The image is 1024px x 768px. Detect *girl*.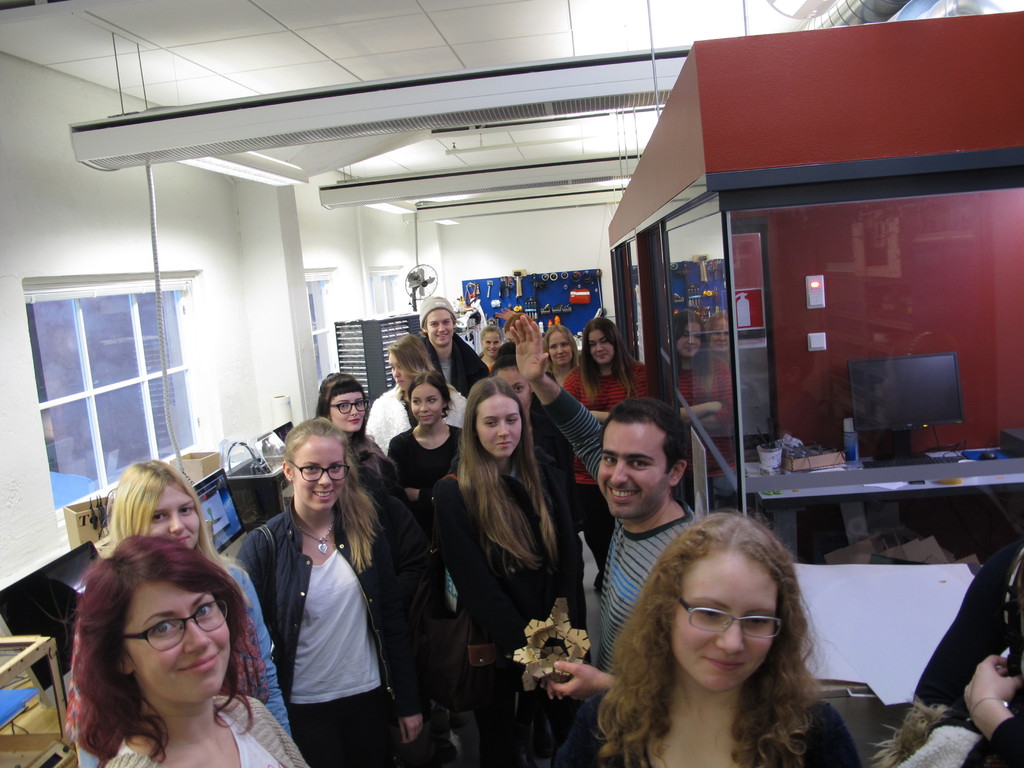
Detection: (360, 337, 468, 456).
